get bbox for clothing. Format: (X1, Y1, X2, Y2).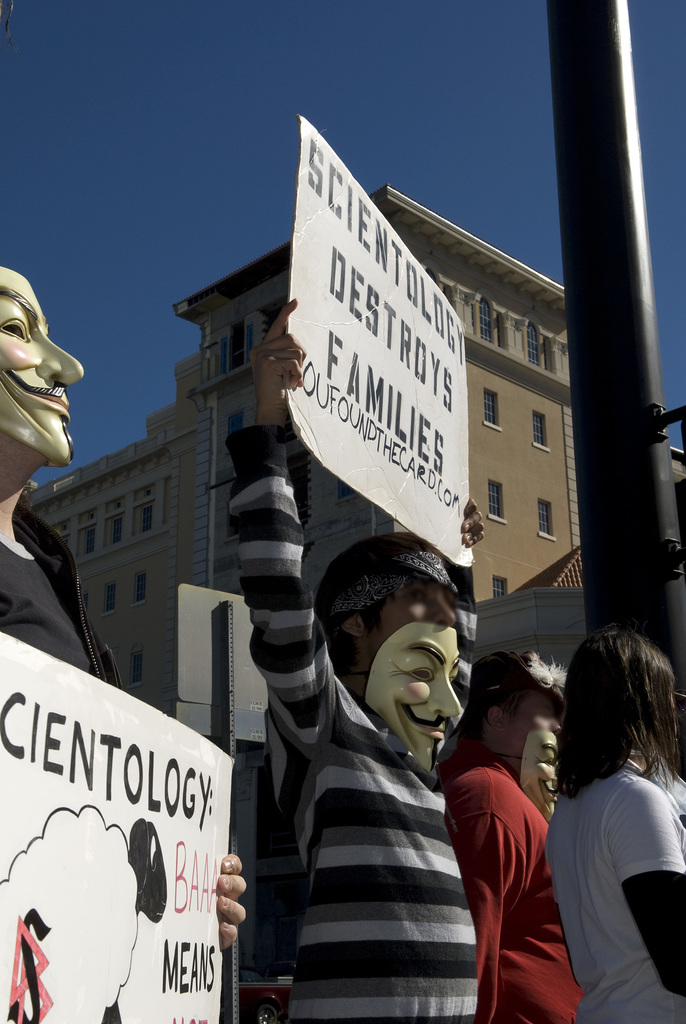
(0, 502, 124, 698).
